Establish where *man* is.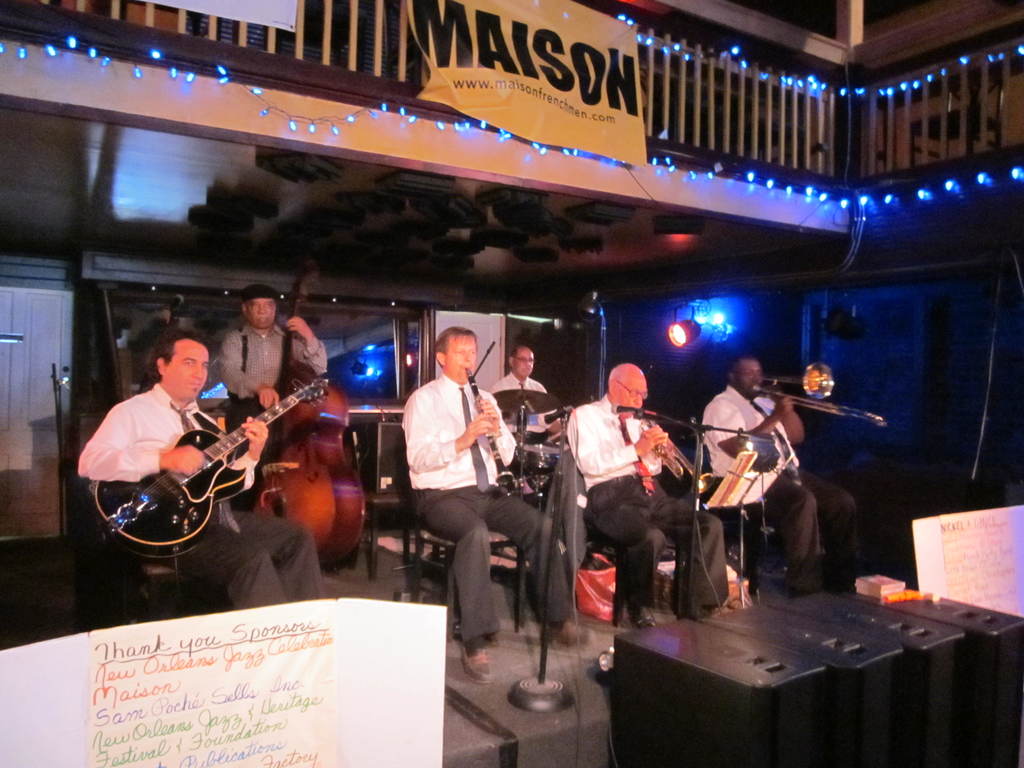
Established at [left=217, top=287, right=331, bottom=506].
